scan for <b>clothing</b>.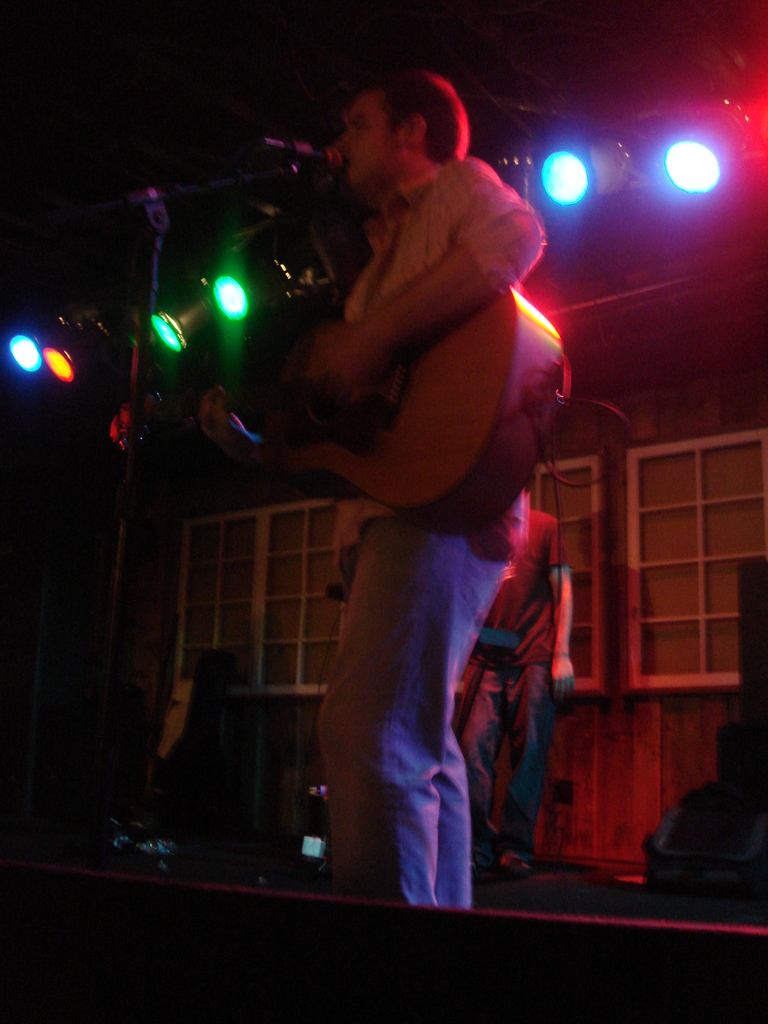
Scan result: (259,143,572,854).
